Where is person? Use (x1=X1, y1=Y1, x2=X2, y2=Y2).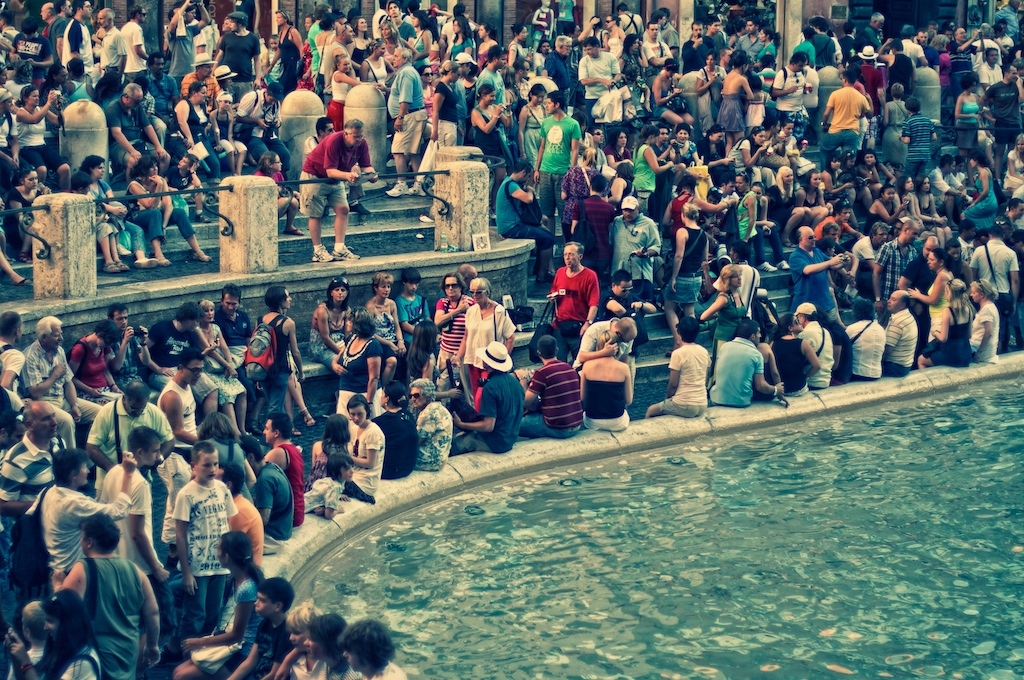
(x1=457, y1=272, x2=517, y2=403).
